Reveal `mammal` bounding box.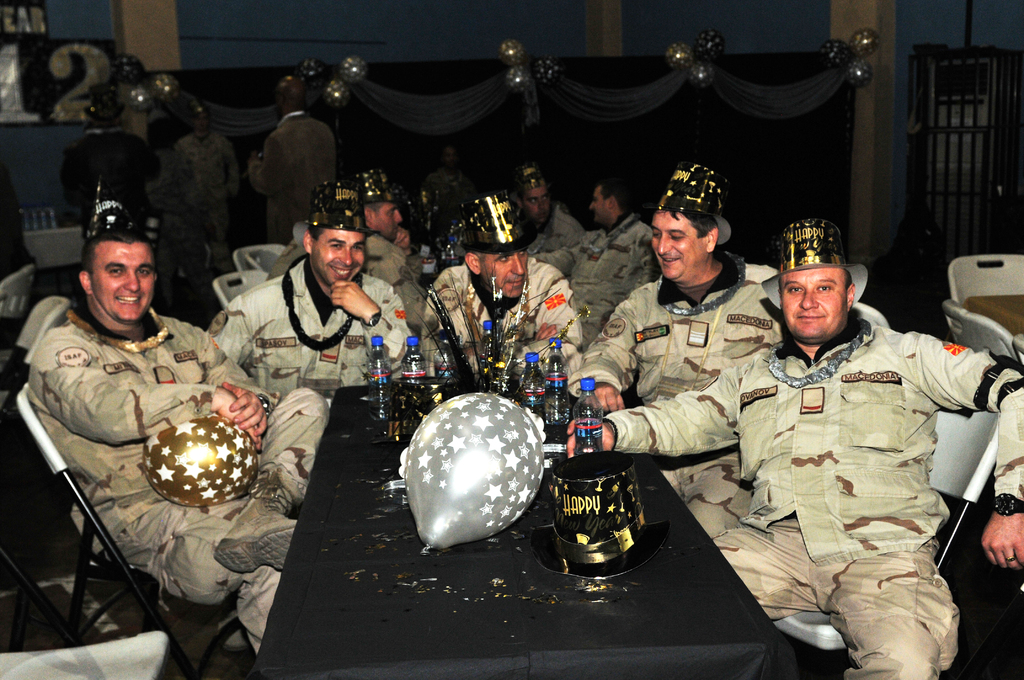
Revealed: box=[169, 103, 244, 241].
